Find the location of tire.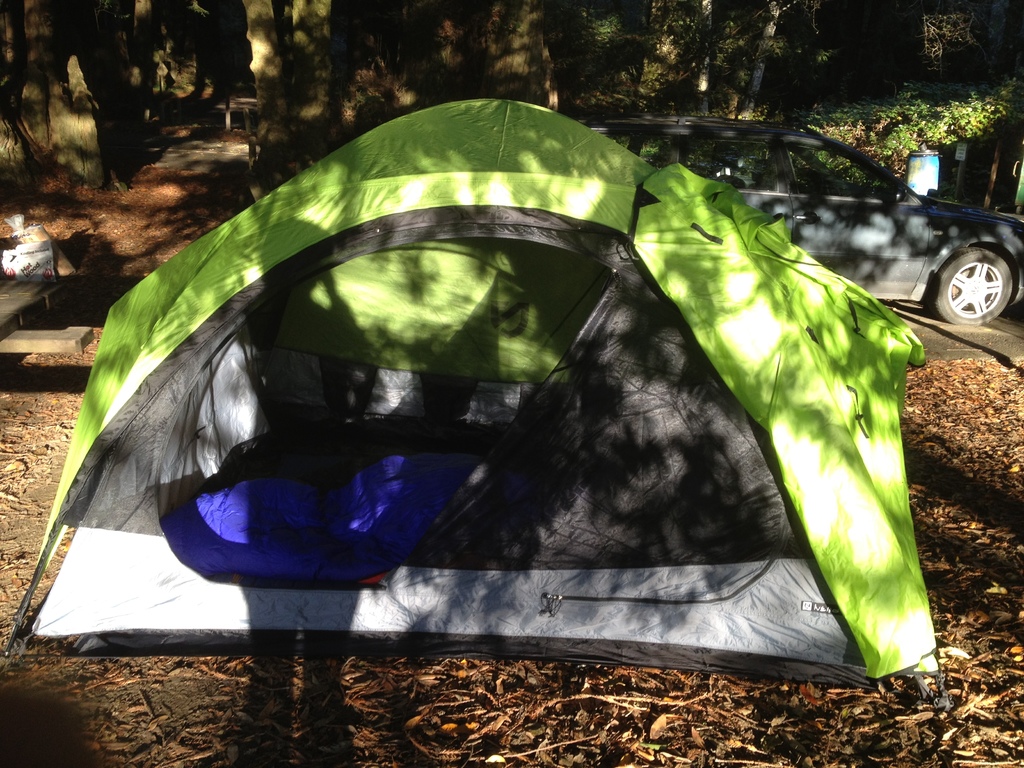
Location: select_region(913, 207, 1018, 349).
